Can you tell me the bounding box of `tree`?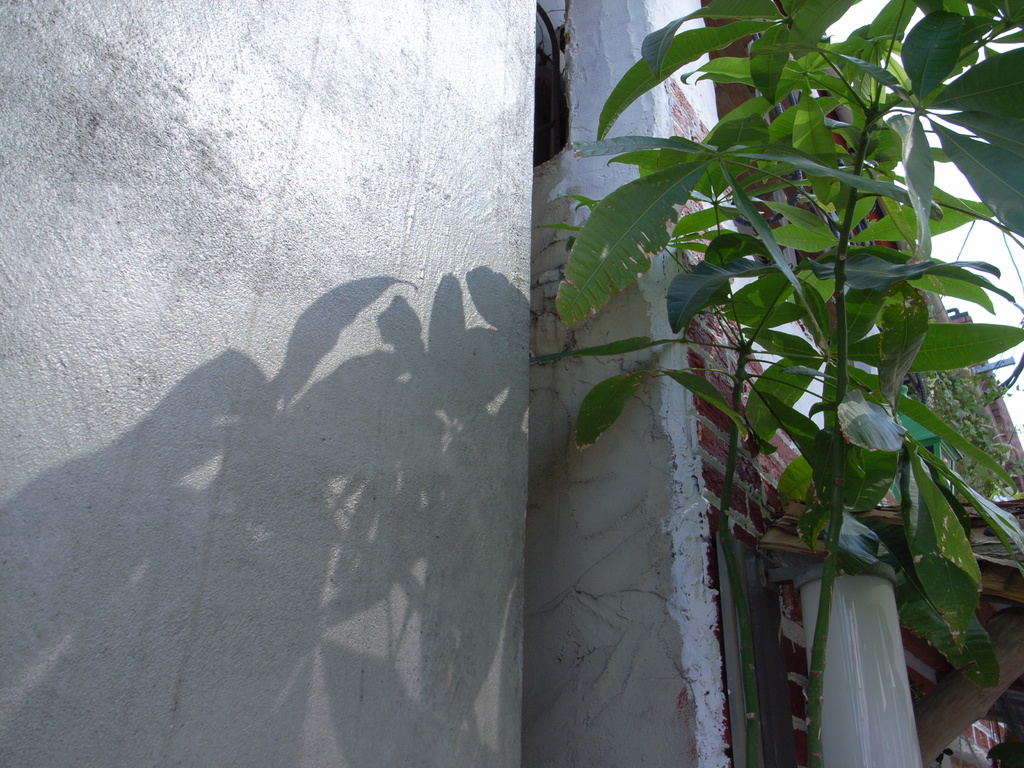
select_region(554, 0, 1021, 765).
